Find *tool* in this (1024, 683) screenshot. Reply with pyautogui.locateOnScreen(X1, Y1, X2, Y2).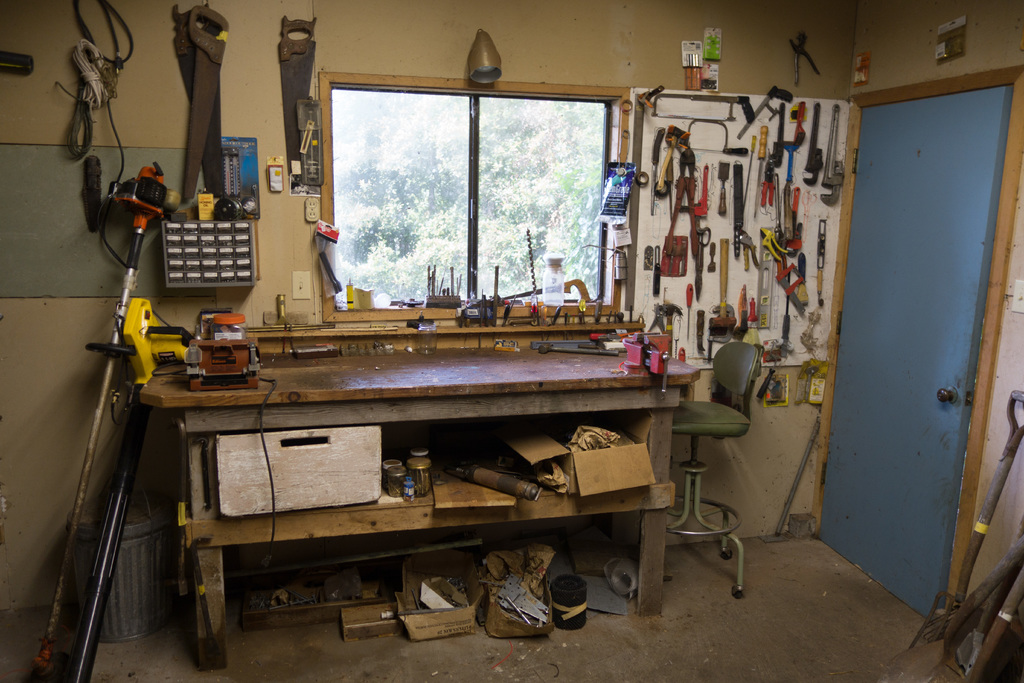
pyautogui.locateOnScreen(171, 7, 231, 205).
